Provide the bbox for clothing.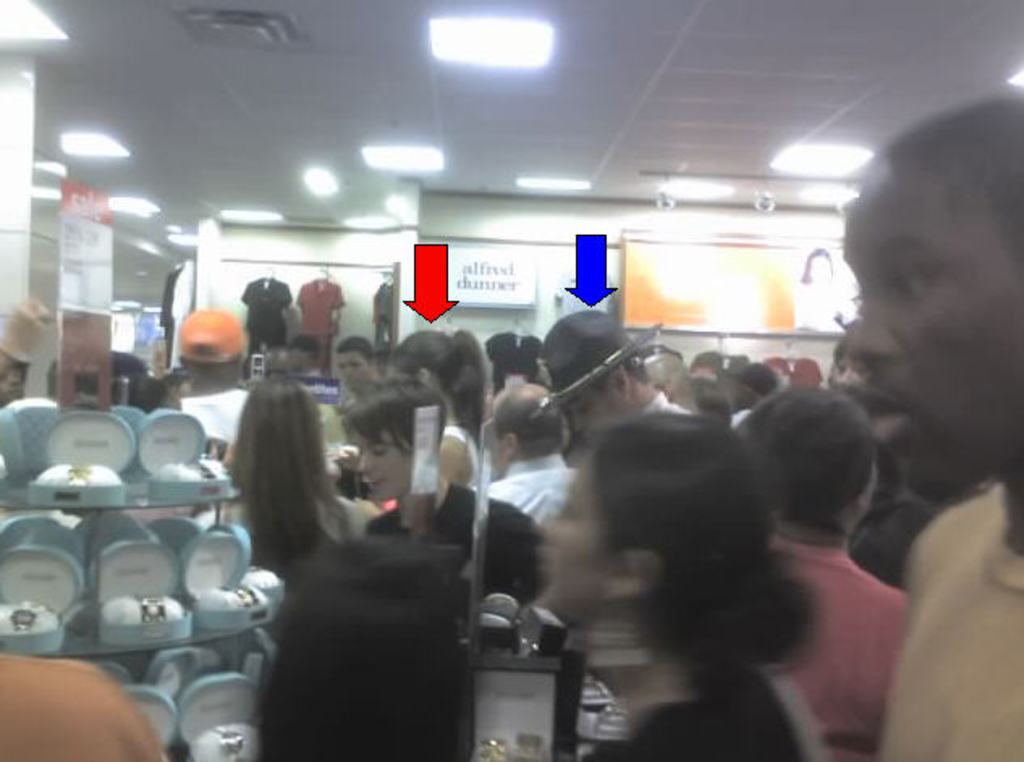
[left=864, top=487, right=1022, bottom=760].
